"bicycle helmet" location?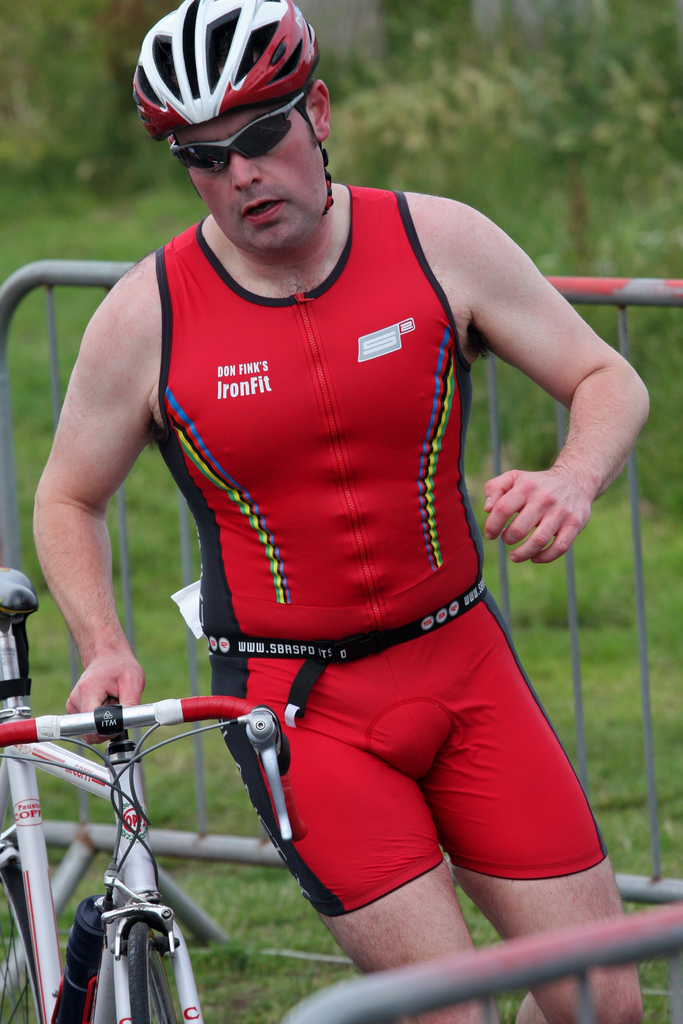
[122, 0, 312, 132]
